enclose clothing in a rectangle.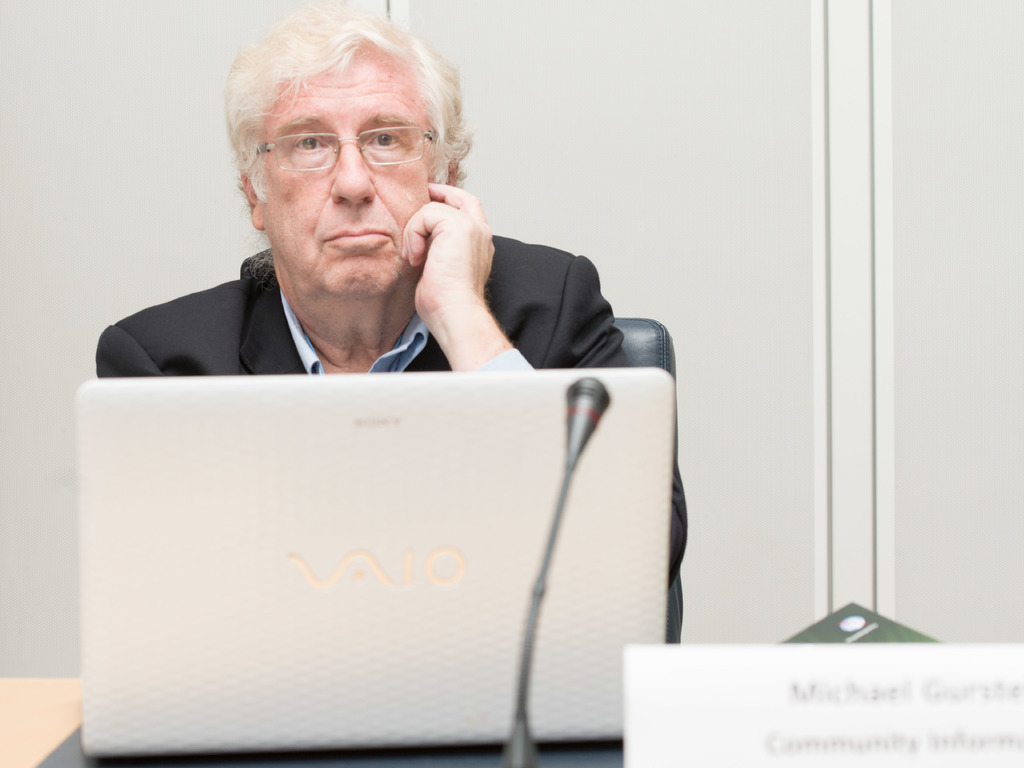
box=[97, 244, 688, 586].
